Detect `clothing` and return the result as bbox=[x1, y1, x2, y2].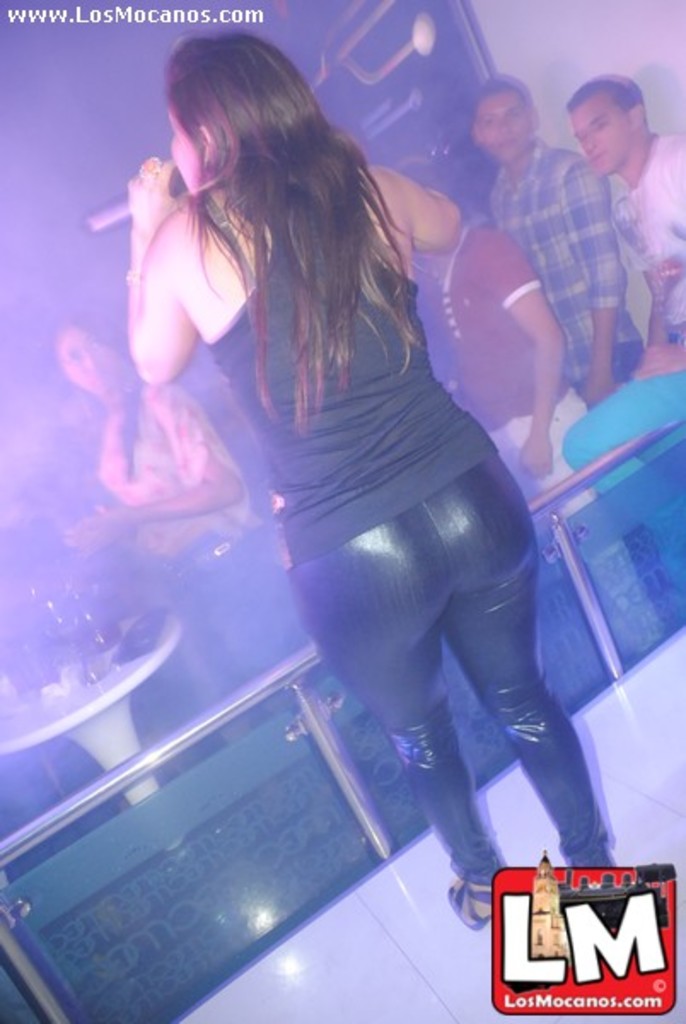
bbox=[96, 374, 307, 693].
